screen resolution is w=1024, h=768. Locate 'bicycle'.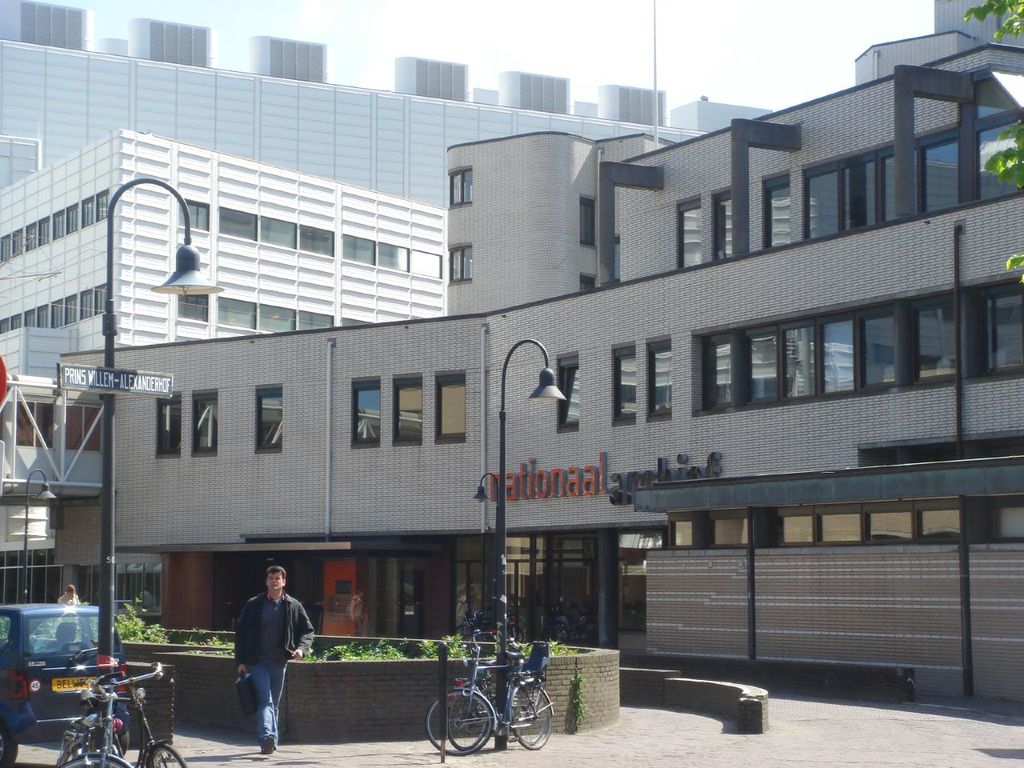
[left=446, top=640, right=552, bottom=752].
